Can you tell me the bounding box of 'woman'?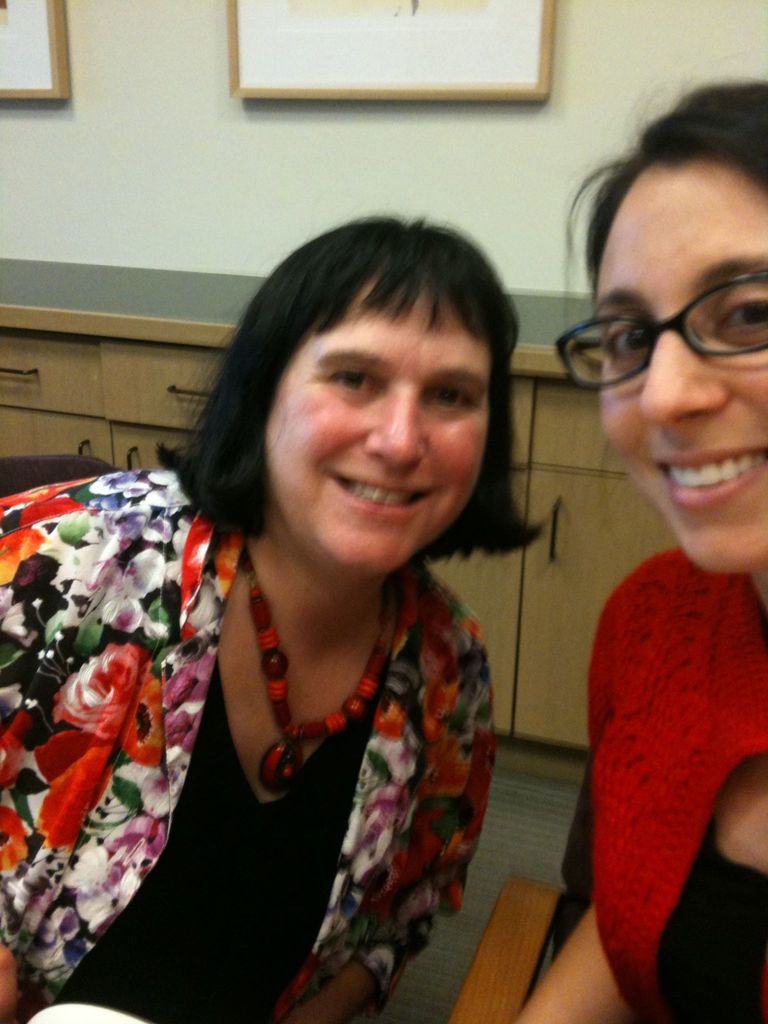
bbox=[516, 74, 767, 1023].
